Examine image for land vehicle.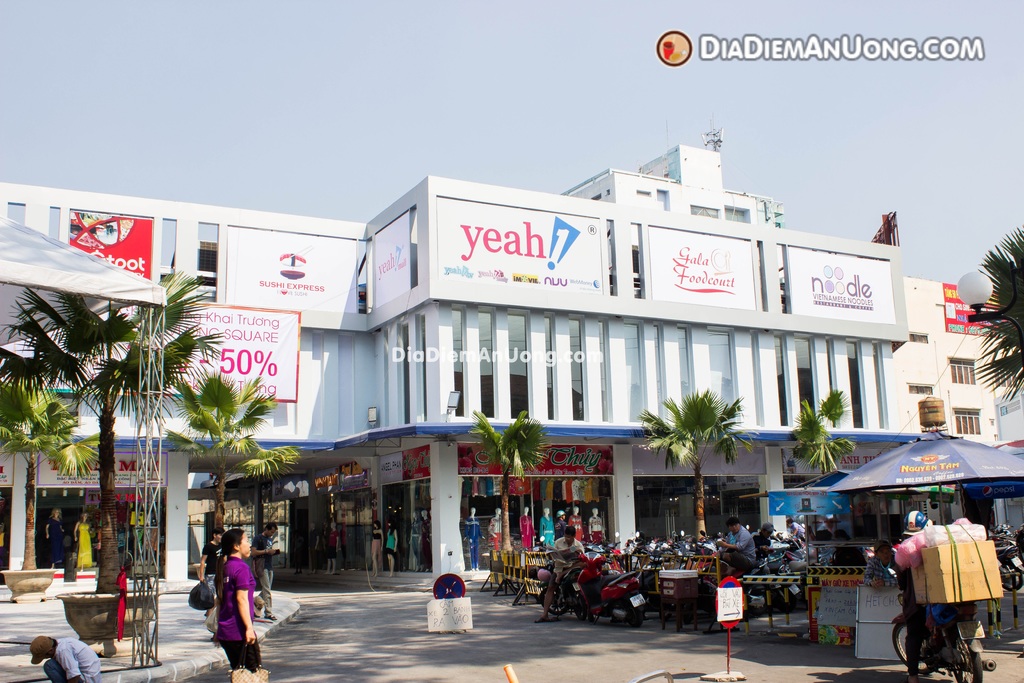
Examination result: (893, 591, 996, 682).
